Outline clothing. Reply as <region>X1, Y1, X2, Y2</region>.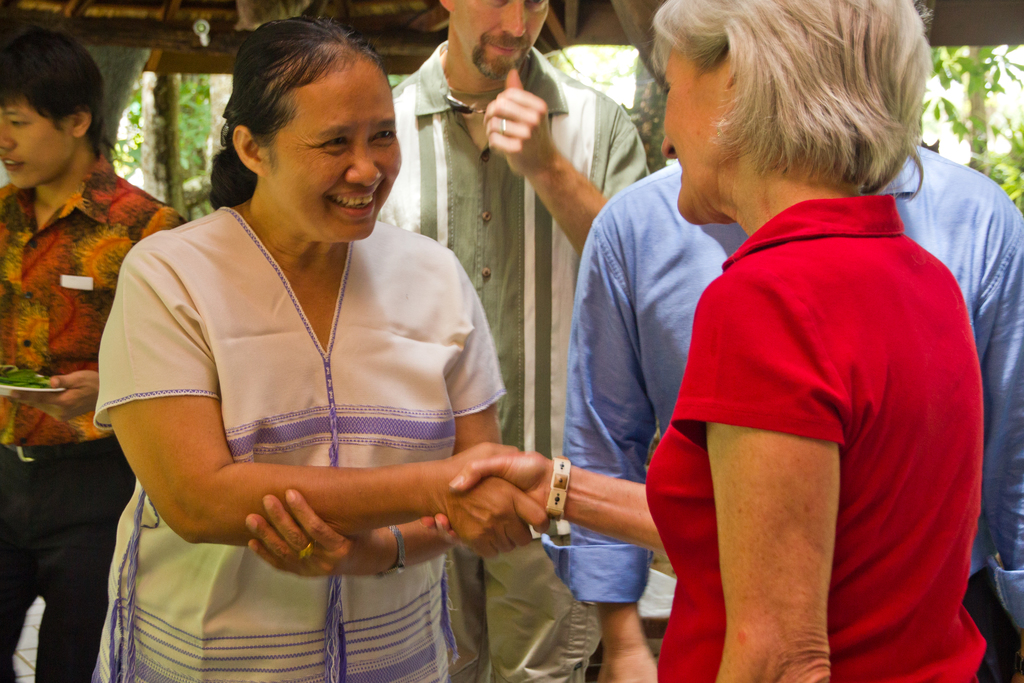
<region>0, 151, 187, 682</region>.
